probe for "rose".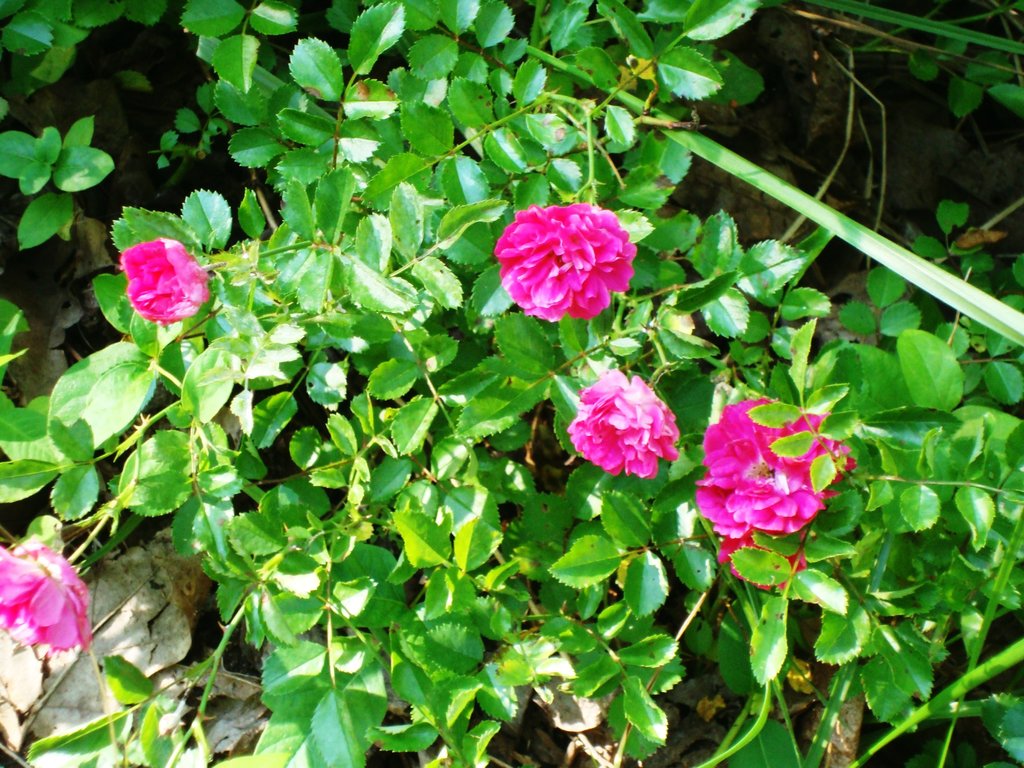
Probe result: select_region(696, 399, 857, 541).
